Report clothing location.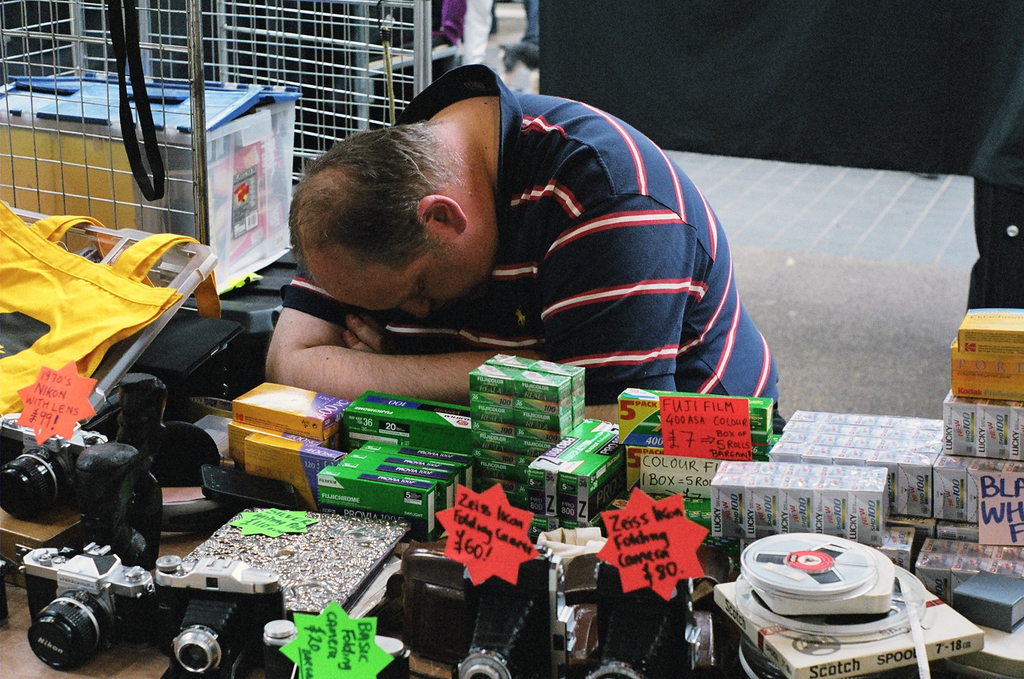
Report: select_region(332, 82, 771, 411).
